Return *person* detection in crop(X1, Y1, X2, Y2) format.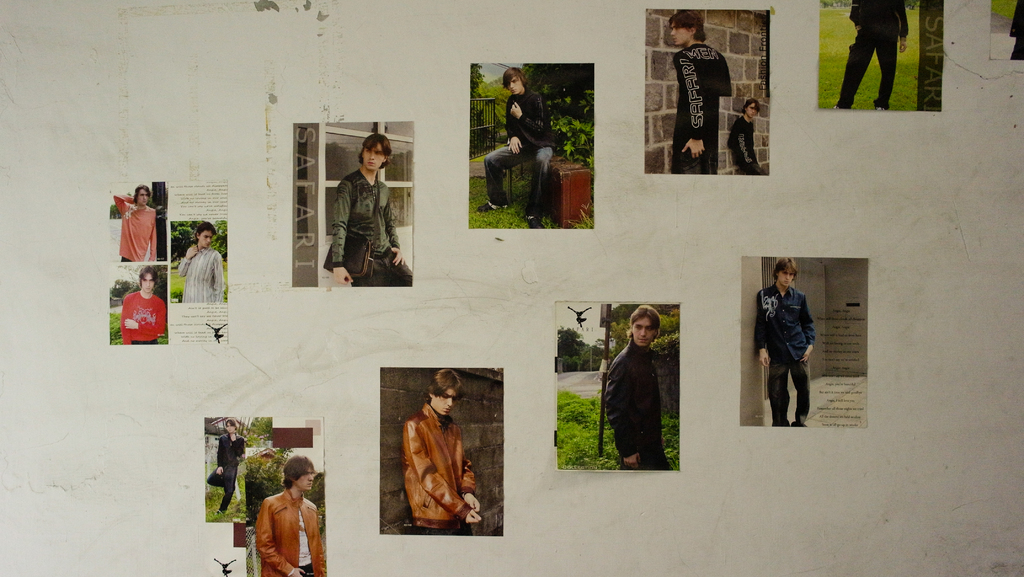
crop(727, 100, 769, 174).
